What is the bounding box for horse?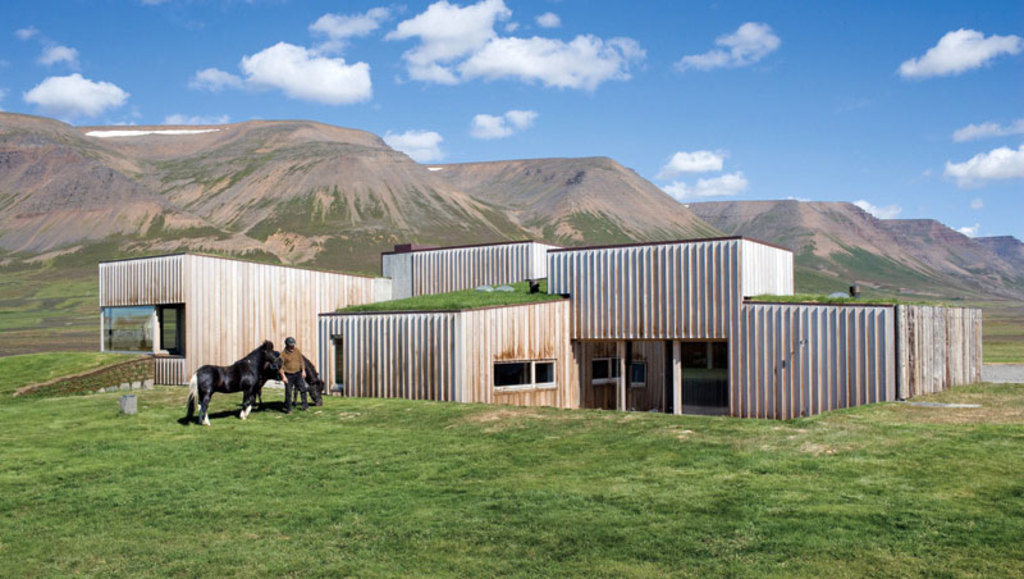
[x1=255, y1=354, x2=329, y2=409].
